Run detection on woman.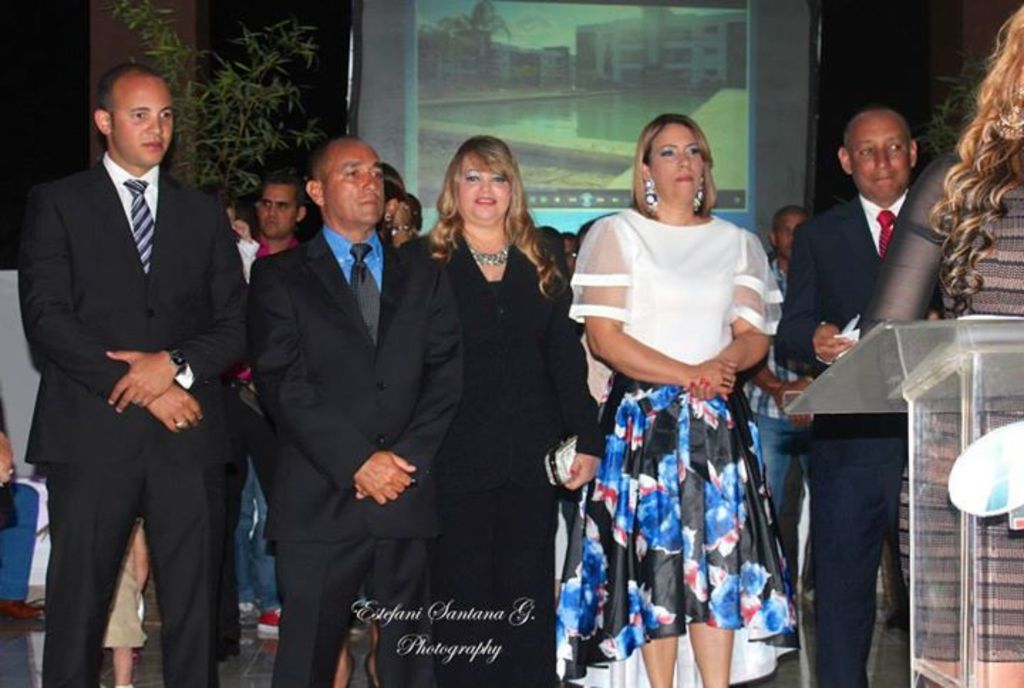
Result: bbox=[560, 115, 804, 651].
